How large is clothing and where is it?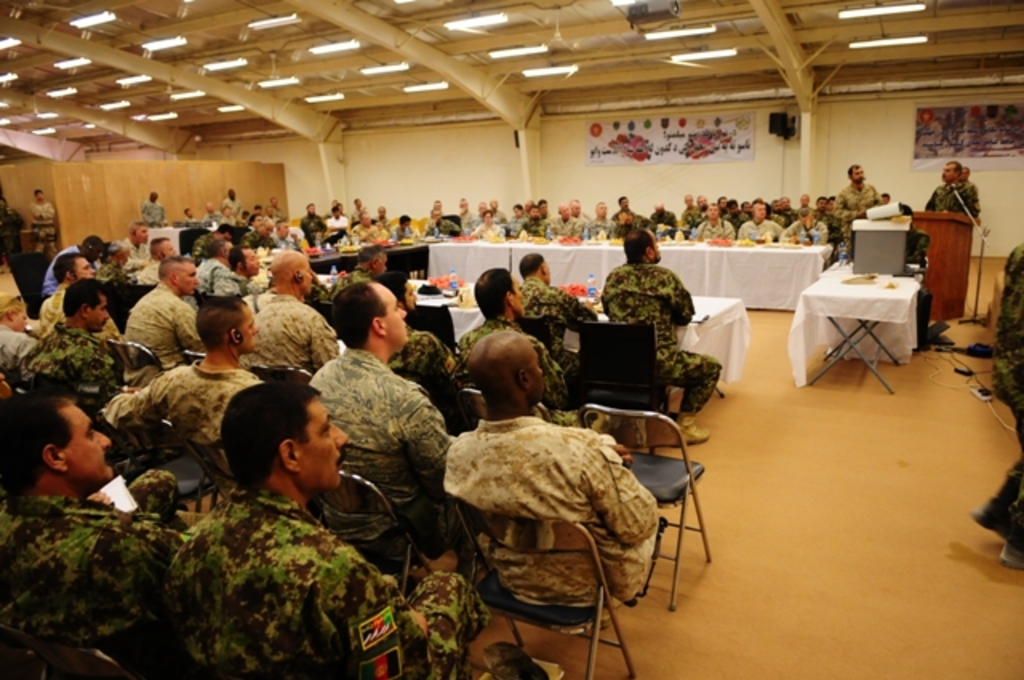
Bounding box: 547:211:581:238.
